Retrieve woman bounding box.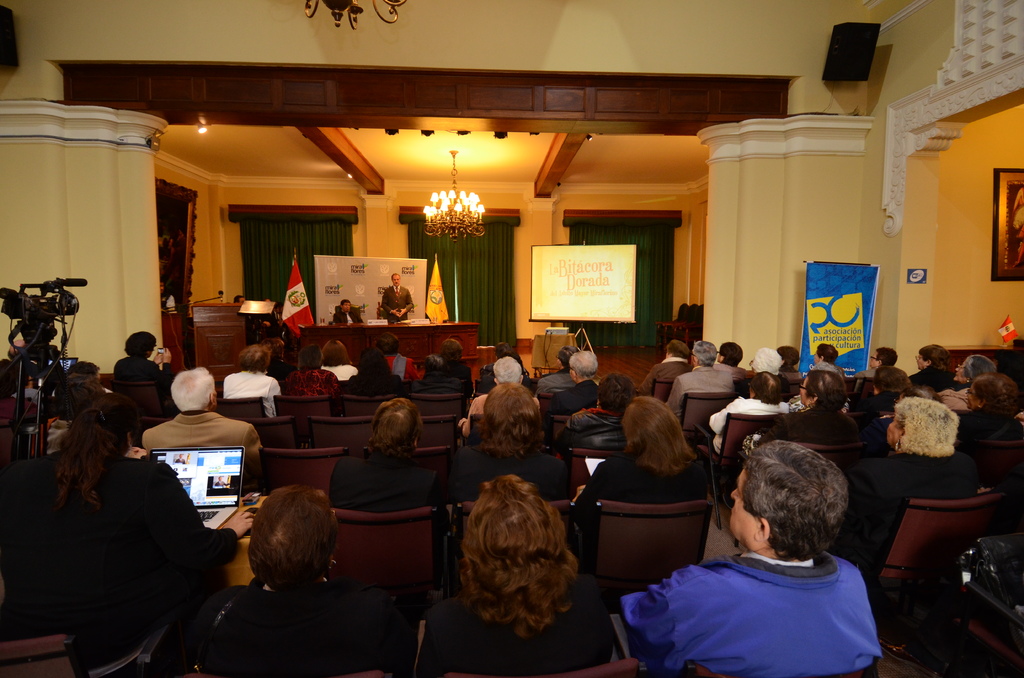
Bounding box: rect(912, 342, 954, 391).
